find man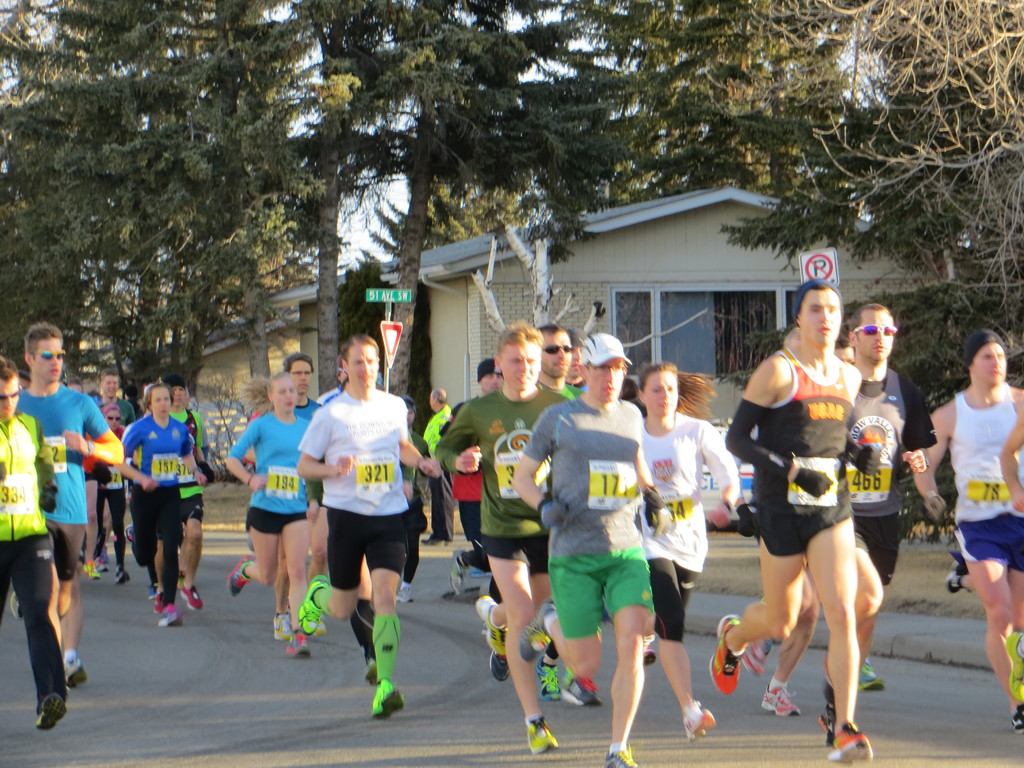
(x1=421, y1=384, x2=454, y2=545)
